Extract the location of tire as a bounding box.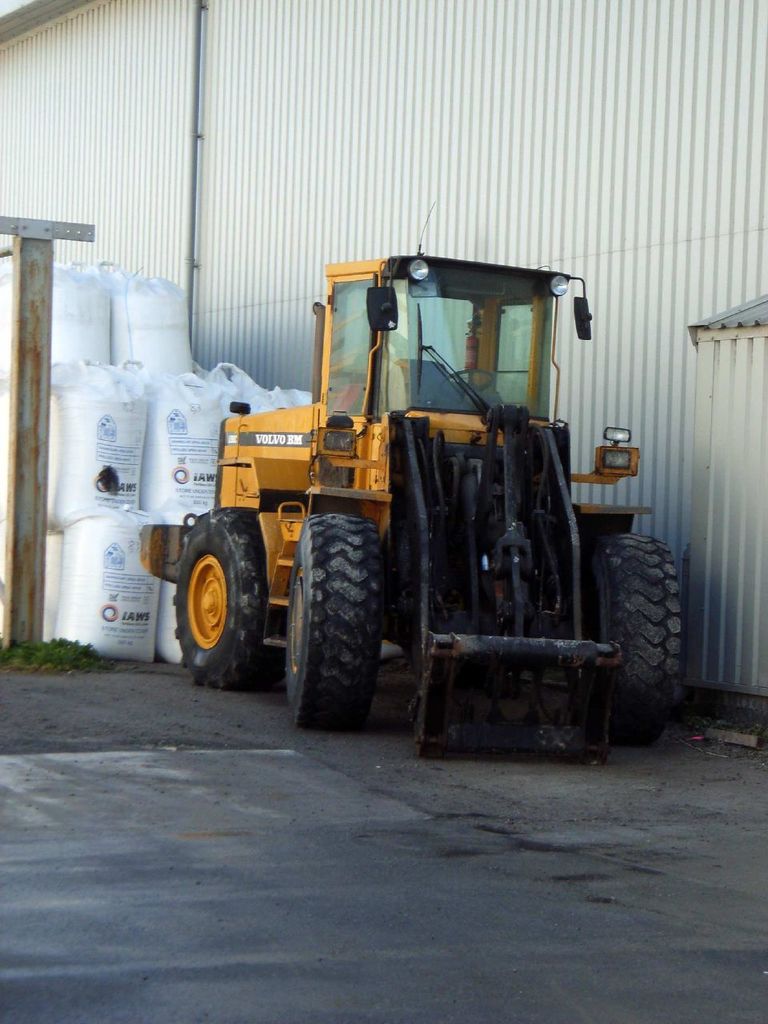
{"left": 582, "top": 532, "right": 681, "bottom": 743}.
